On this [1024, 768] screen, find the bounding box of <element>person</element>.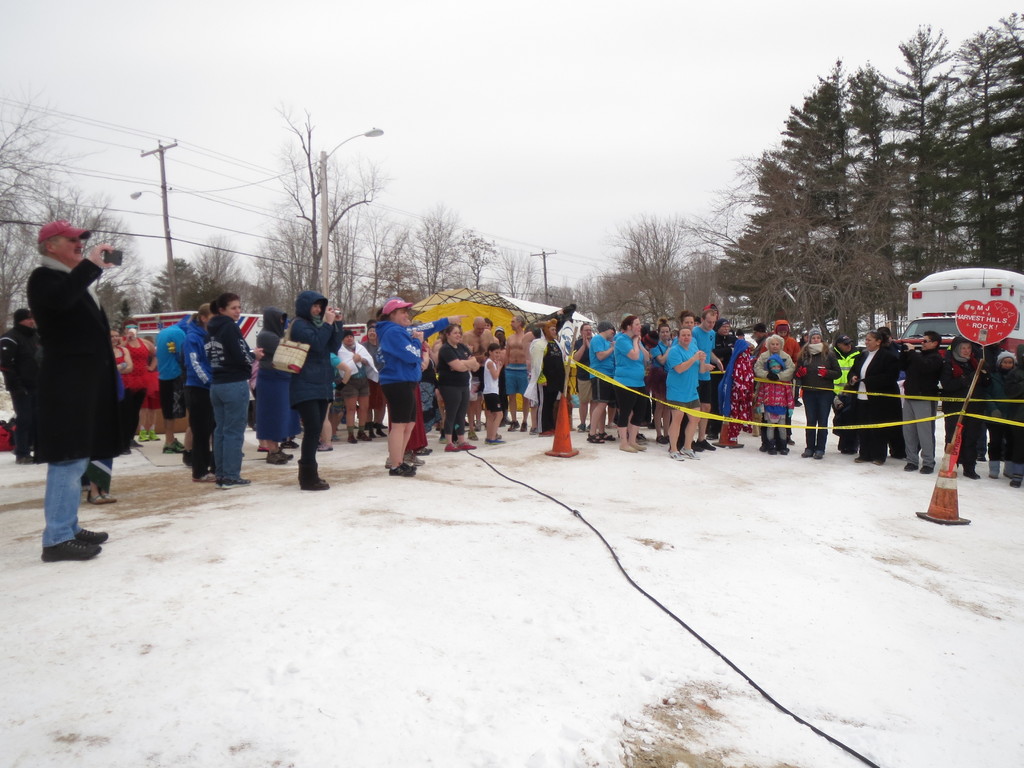
Bounding box: (335,333,377,444).
